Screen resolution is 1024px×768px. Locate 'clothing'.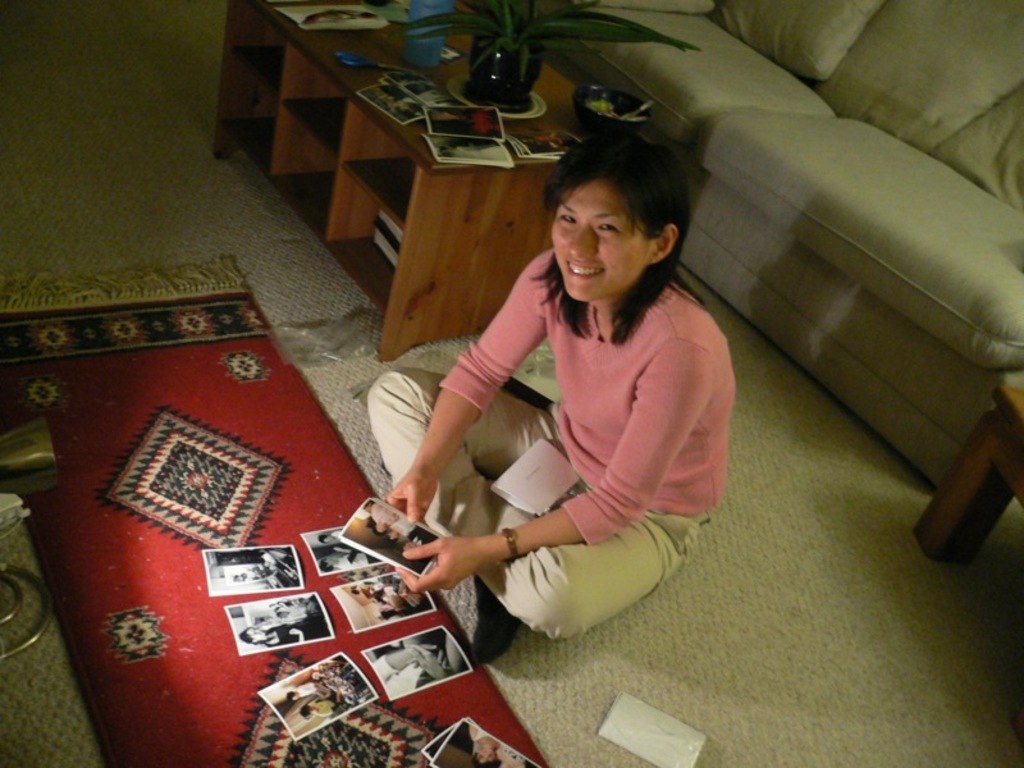
box=[402, 215, 727, 655].
